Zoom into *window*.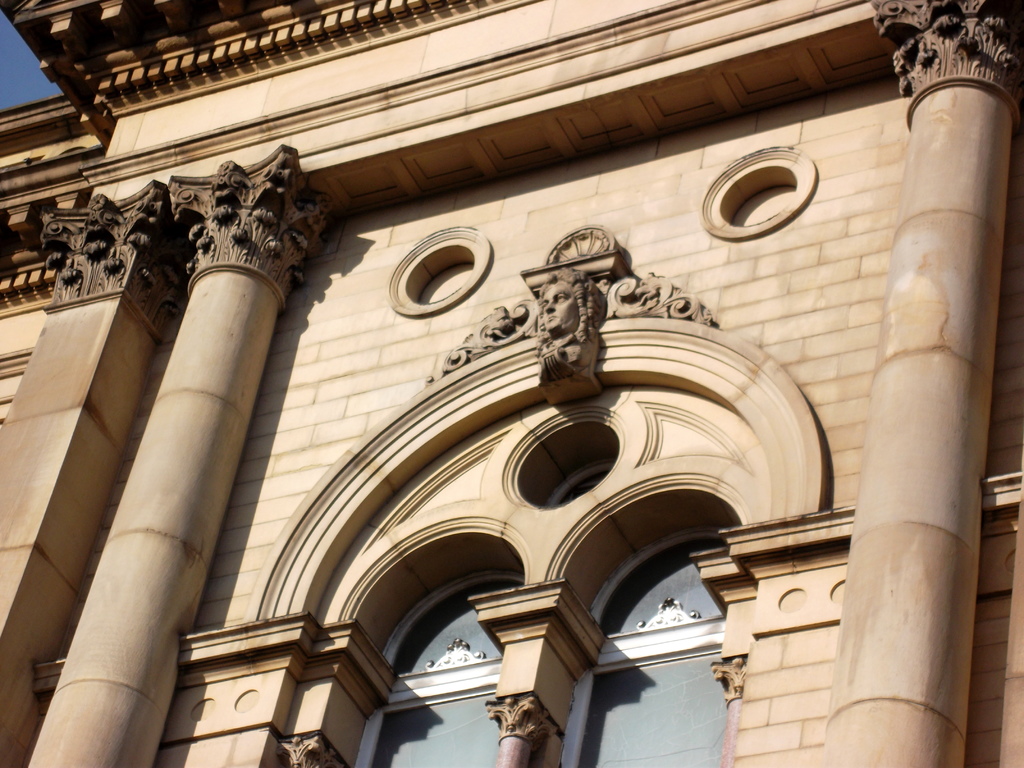
Zoom target: BBox(362, 579, 526, 767).
